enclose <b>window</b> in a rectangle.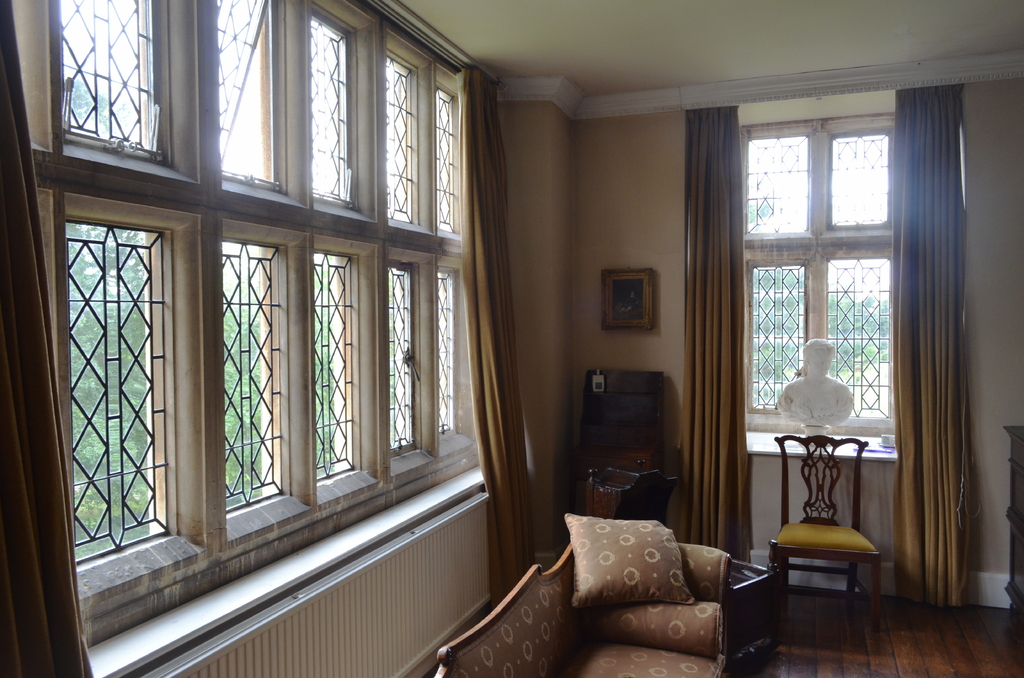
38 10 551 612.
